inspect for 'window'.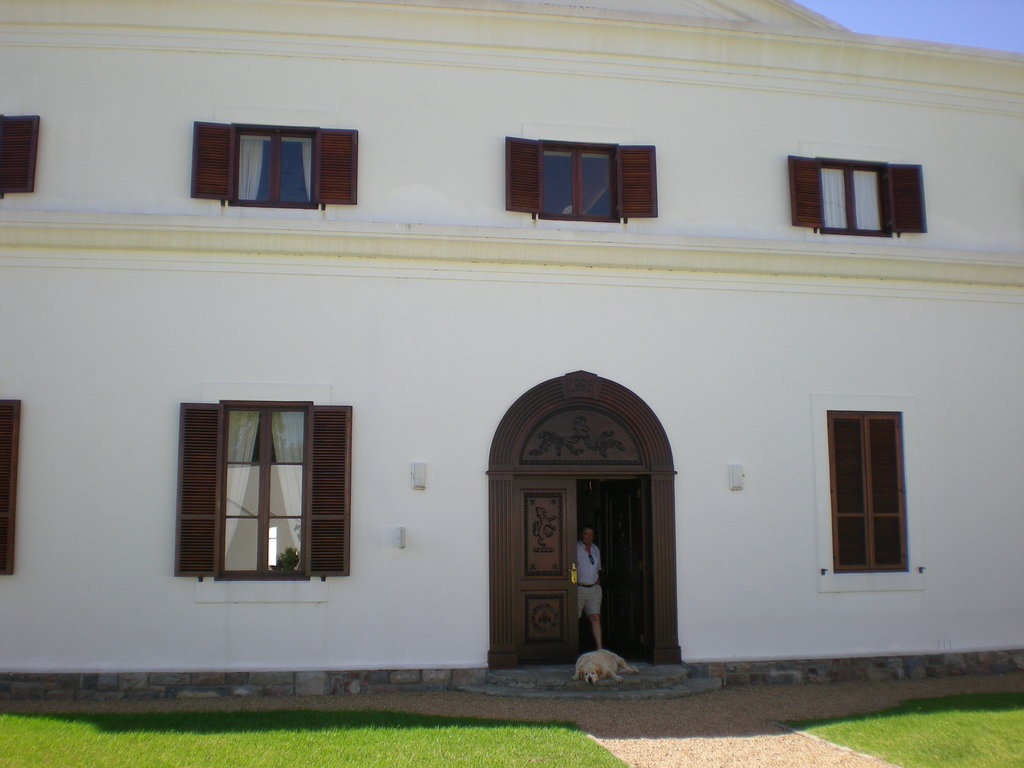
Inspection: (0,105,51,207).
